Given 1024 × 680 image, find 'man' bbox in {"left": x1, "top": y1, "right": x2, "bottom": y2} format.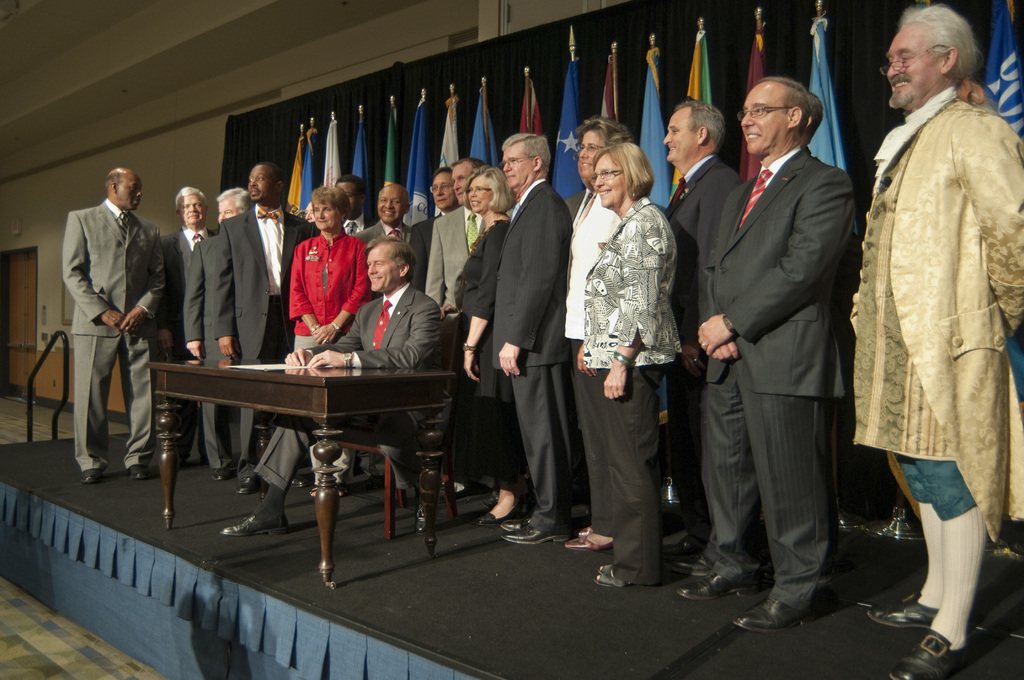
{"left": 696, "top": 71, "right": 858, "bottom": 633}.
